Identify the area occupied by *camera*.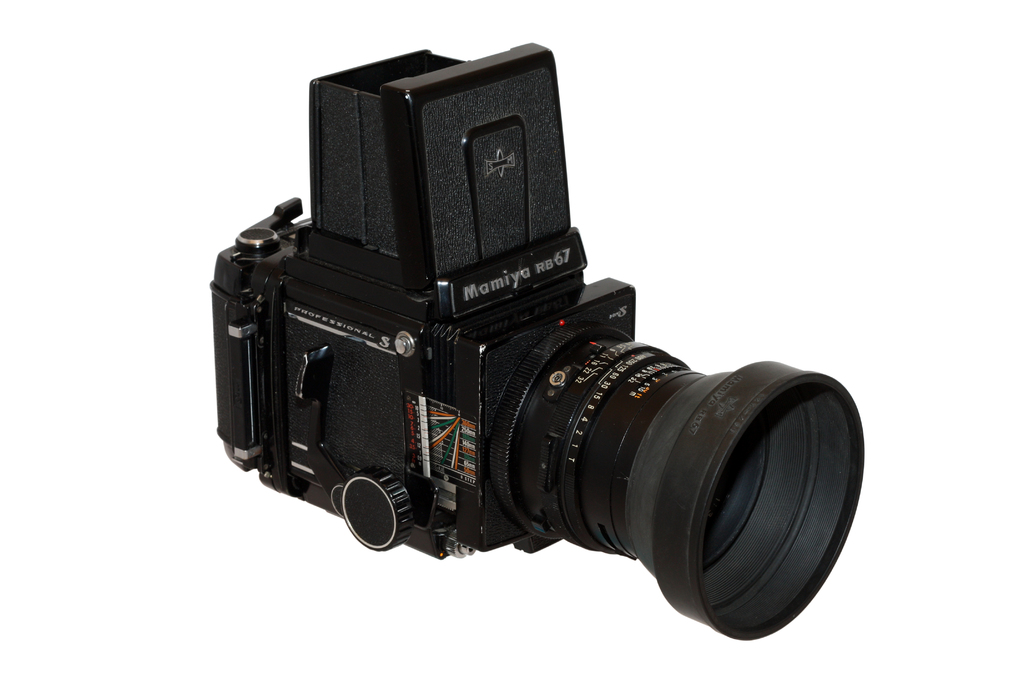
Area: (200,46,872,650).
